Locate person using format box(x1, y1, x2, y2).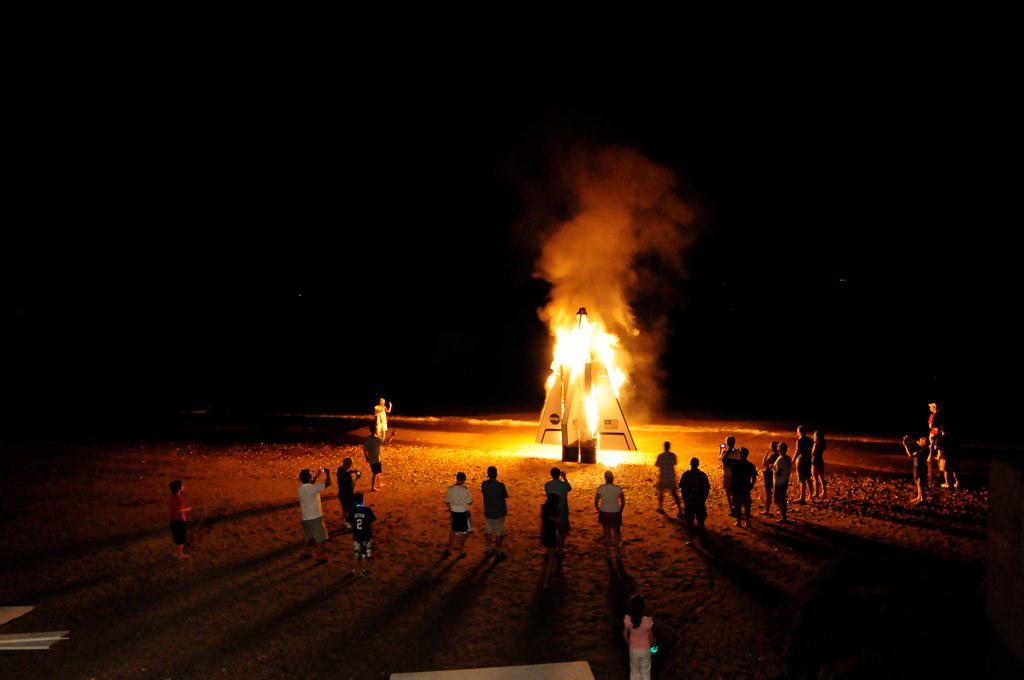
box(168, 478, 196, 565).
